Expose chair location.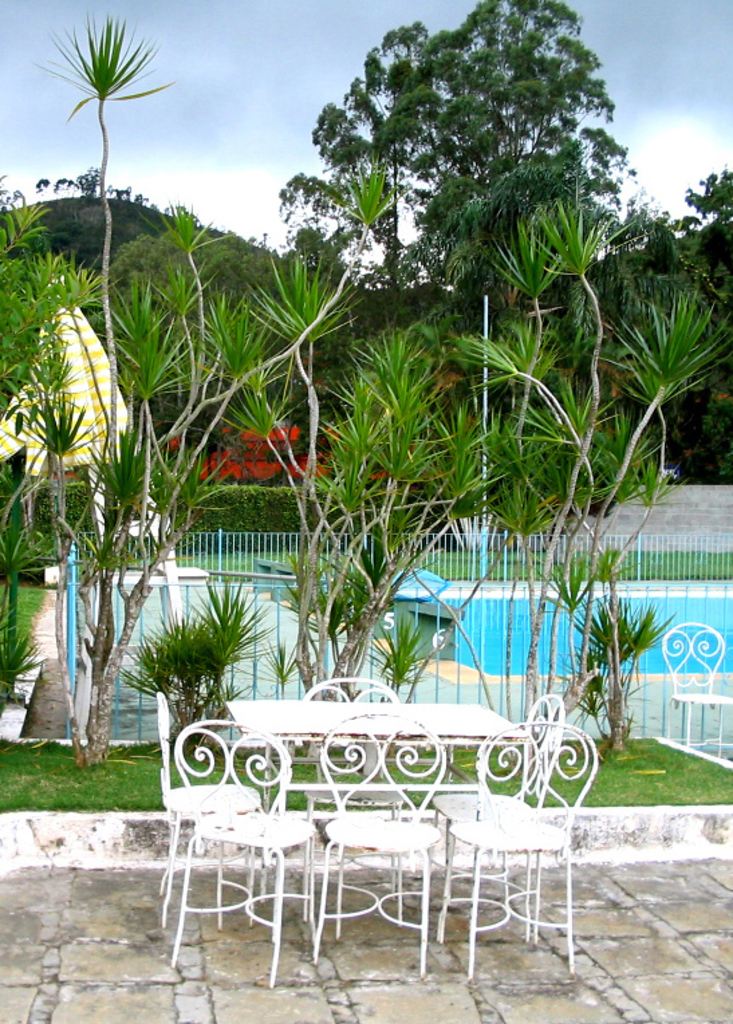
Exposed at [x1=427, y1=689, x2=567, y2=942].
